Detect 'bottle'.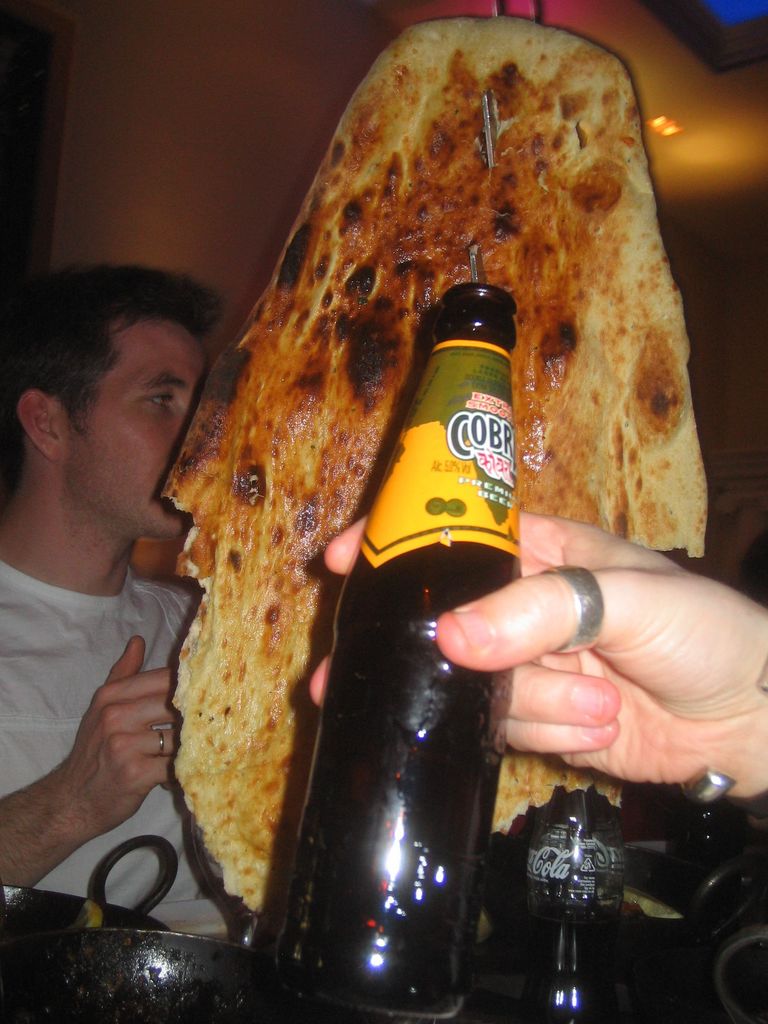
Detected at (516,767,642,1001).
